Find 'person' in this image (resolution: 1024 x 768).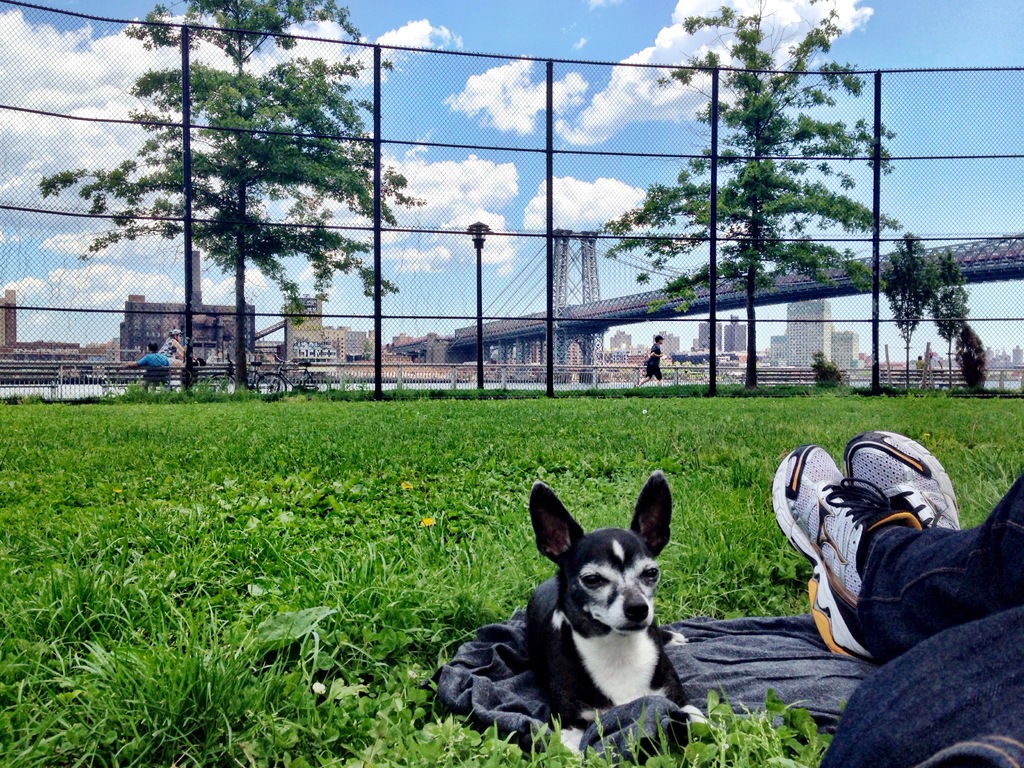
crop(916, 356, 929, 369).
